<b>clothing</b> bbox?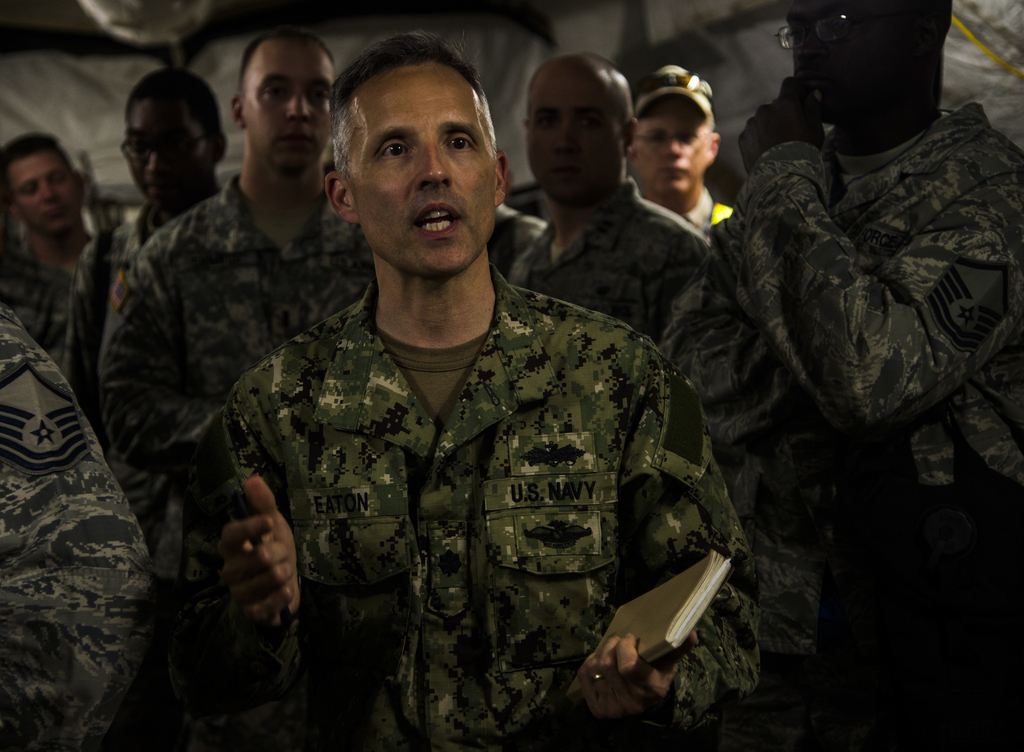
crop(0, 310, 152, 751)
